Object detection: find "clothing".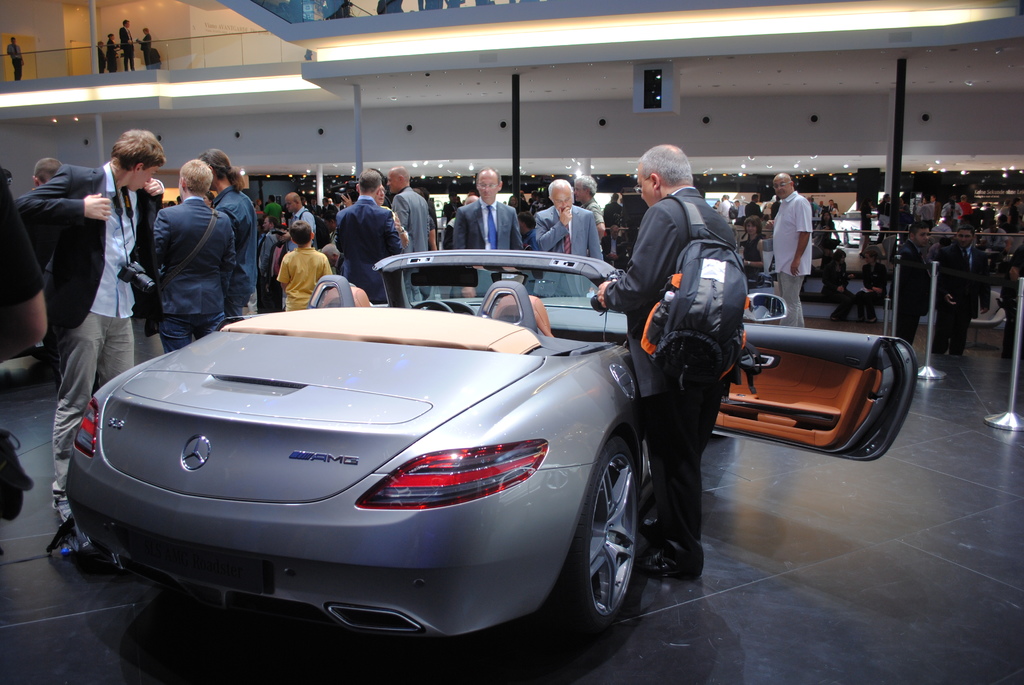
left=816, top=219, right=842, bottom=248.
